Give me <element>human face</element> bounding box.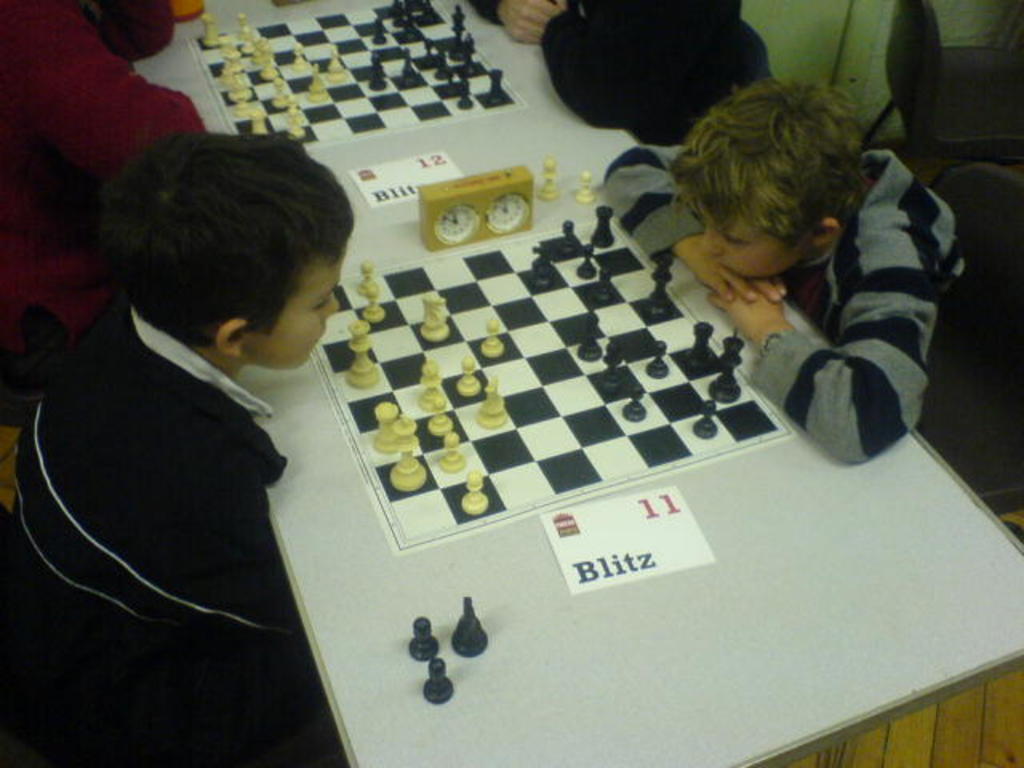
bbox(701, 218, 806, 277).
